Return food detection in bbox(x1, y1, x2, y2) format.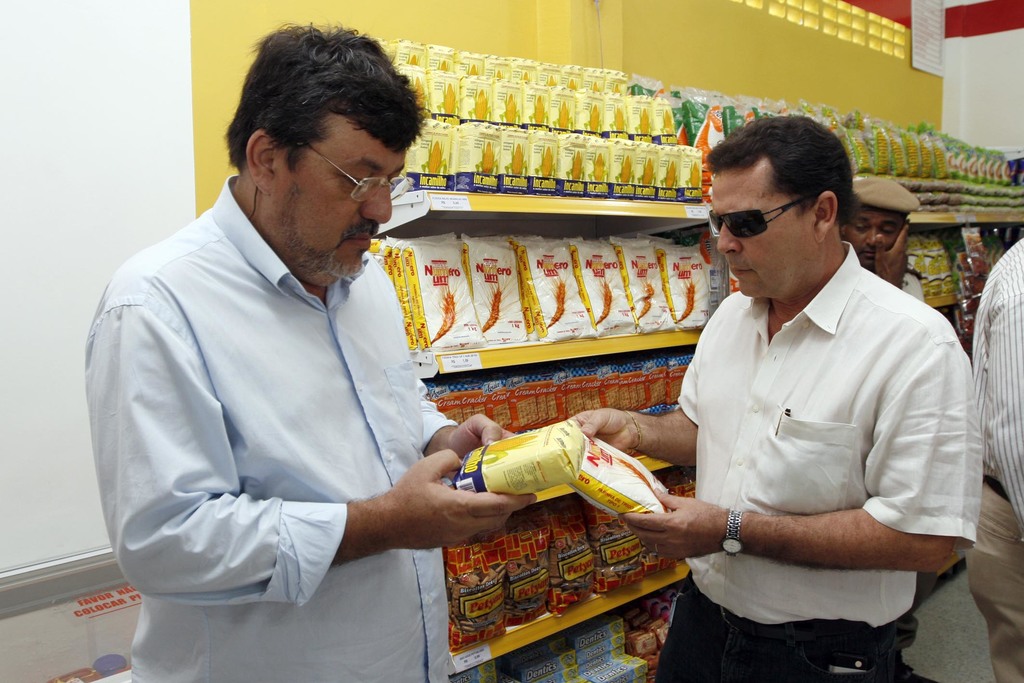
bbox(596, 151, 604, 180).
